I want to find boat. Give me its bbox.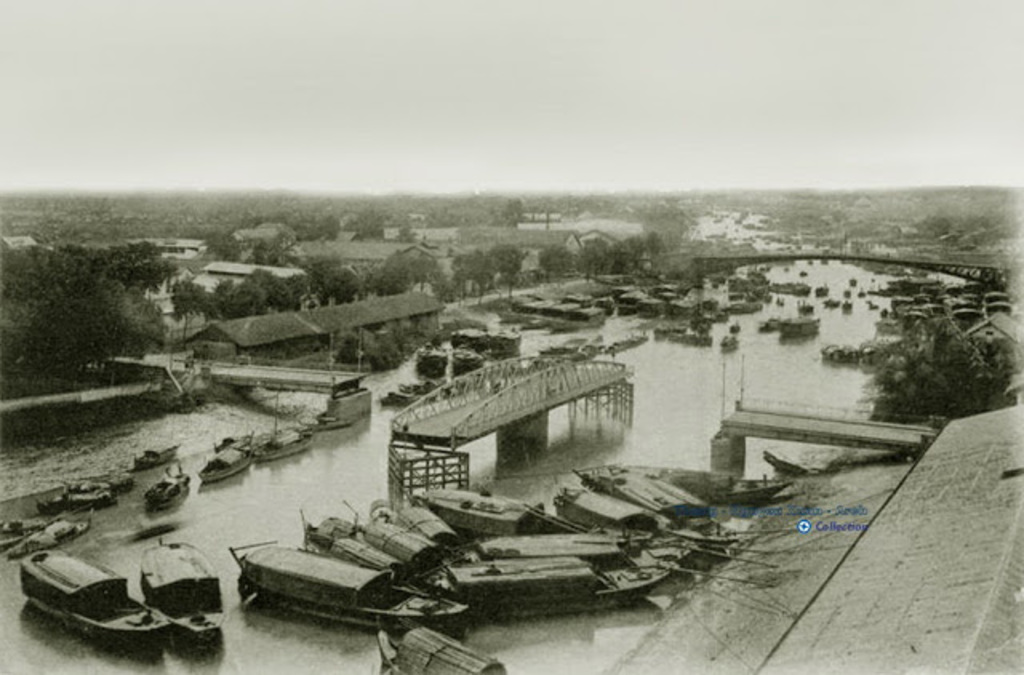
select_region(426, 549, 683, 625).
